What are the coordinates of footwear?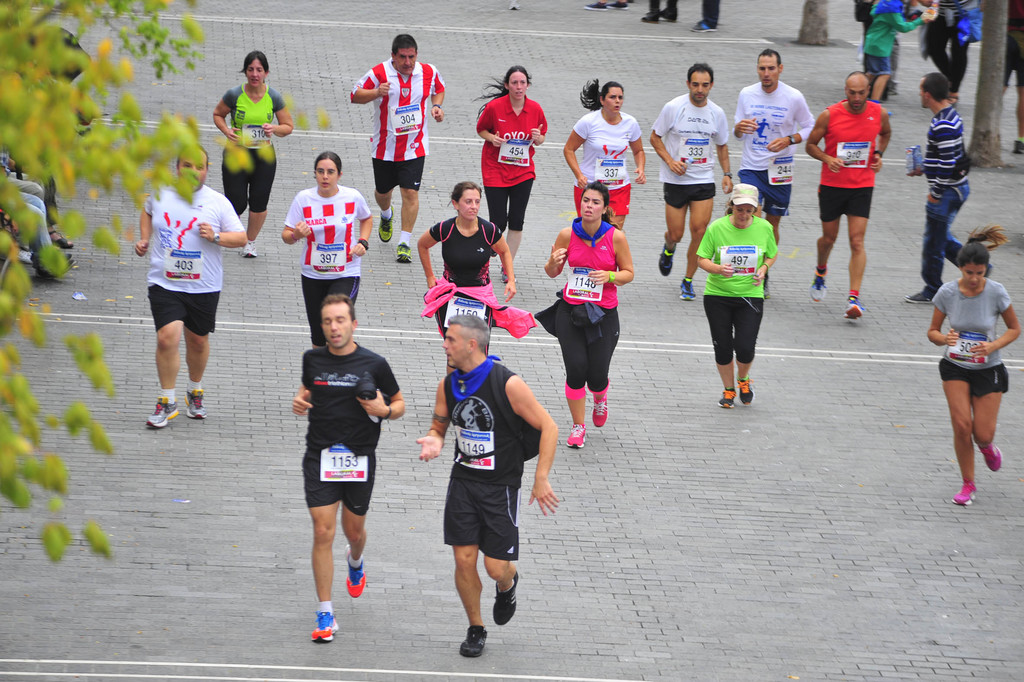
left=718, top=386, right=737, bottom=411.
